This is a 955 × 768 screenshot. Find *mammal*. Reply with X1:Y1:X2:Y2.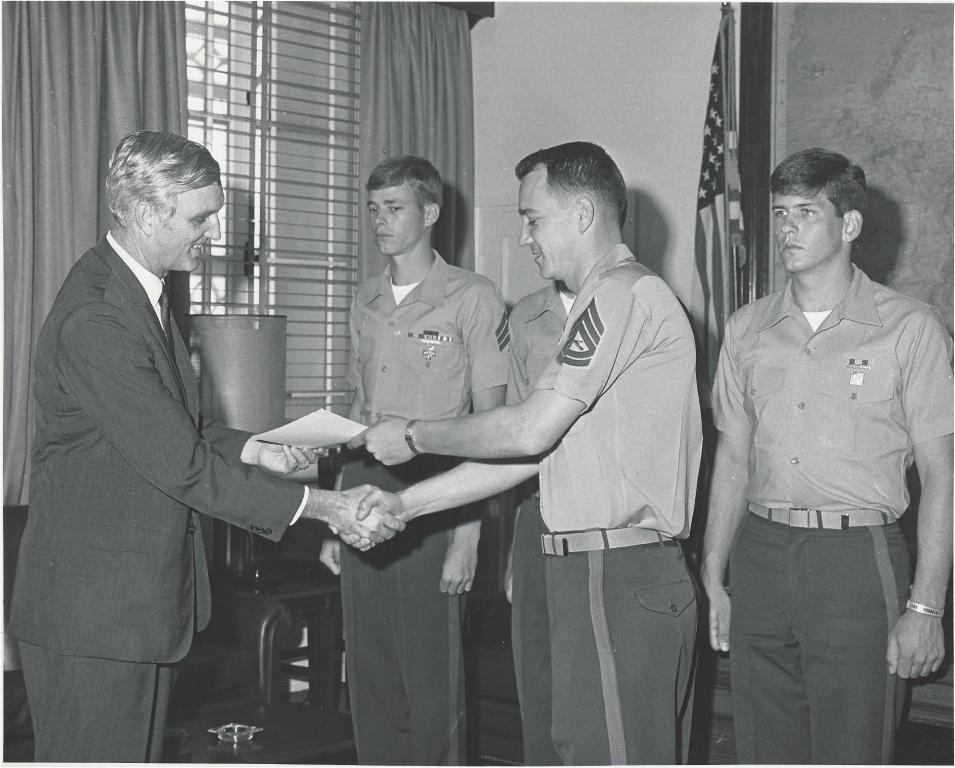
694:141:954:764.
